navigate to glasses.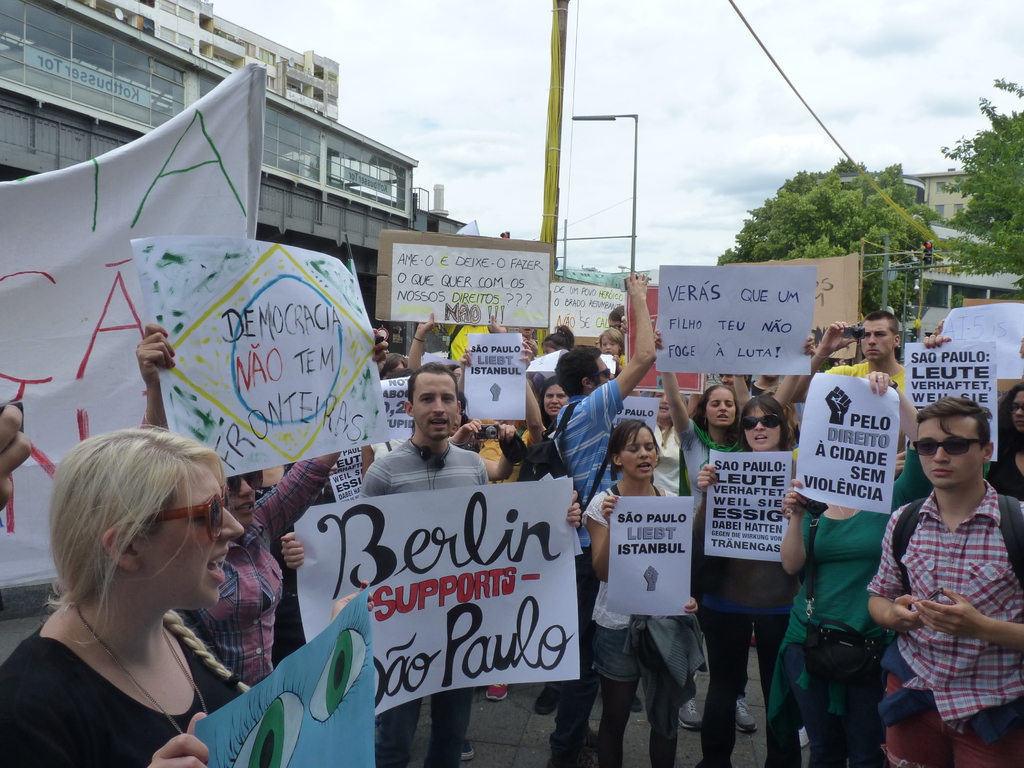
Navigation target: select_region(1003, 395, 1023, 419).
